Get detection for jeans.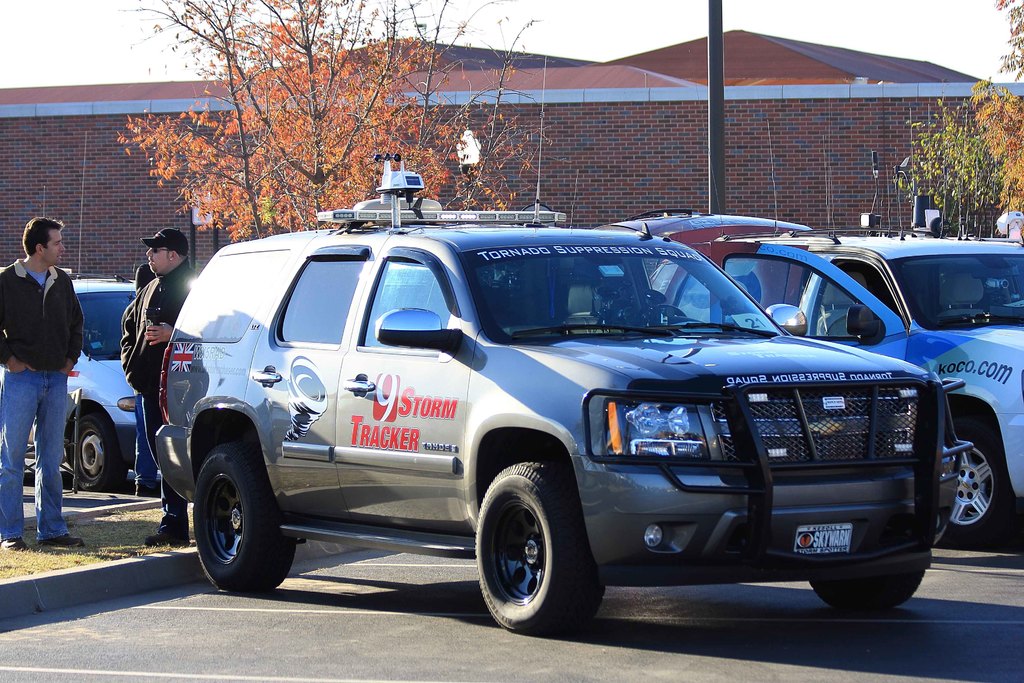
Detection: locate(0, 357, 72, 549).
